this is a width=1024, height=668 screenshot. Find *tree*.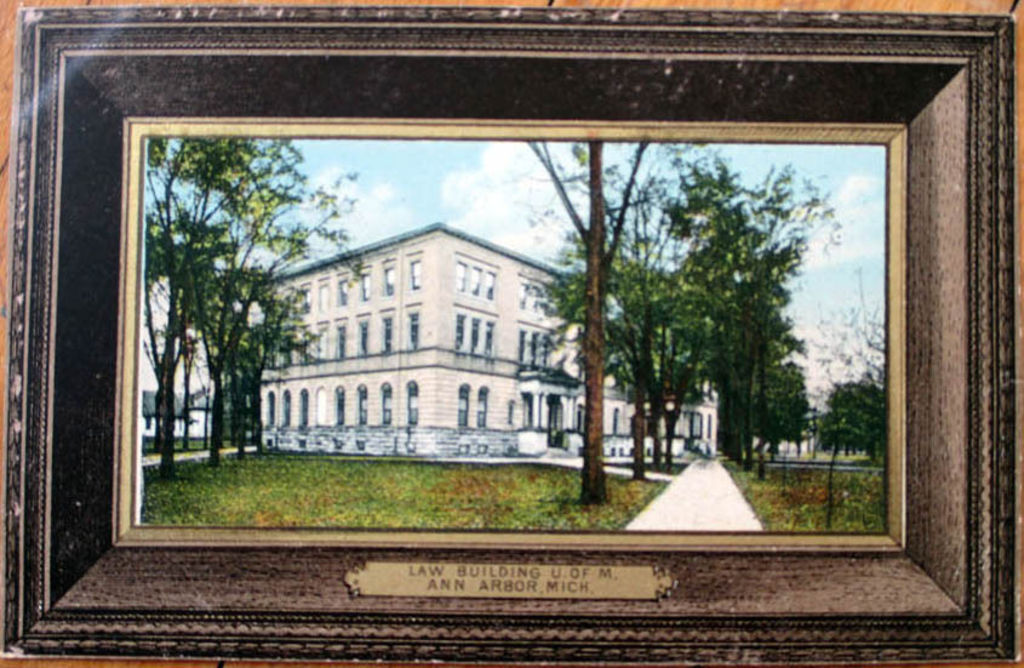
Bounding box: bbox=(504, 130, 780, 487).
